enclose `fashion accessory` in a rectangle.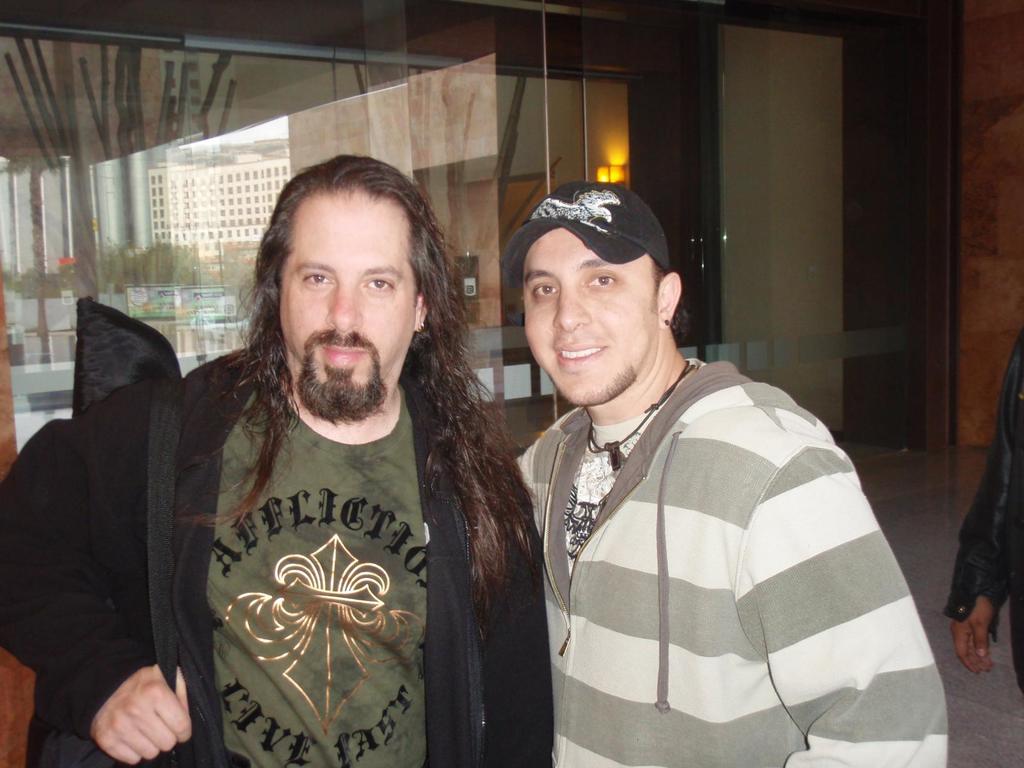
select_region(504, 179, 672, 283).
